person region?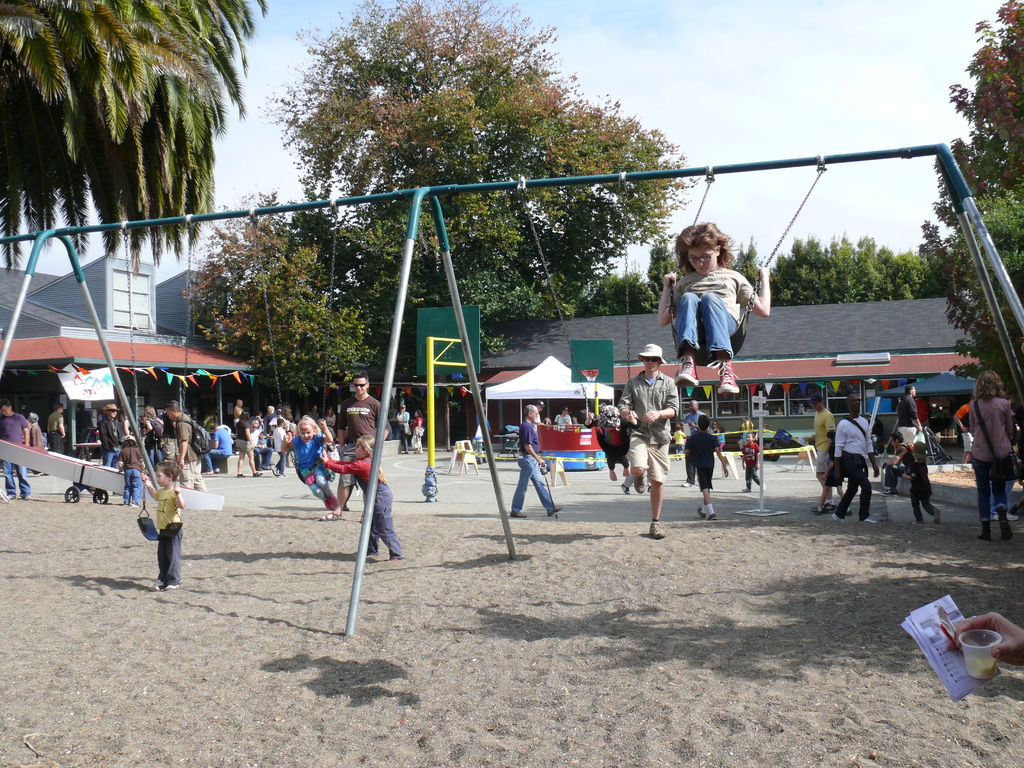
select_region(509, 404, 563, 521)
